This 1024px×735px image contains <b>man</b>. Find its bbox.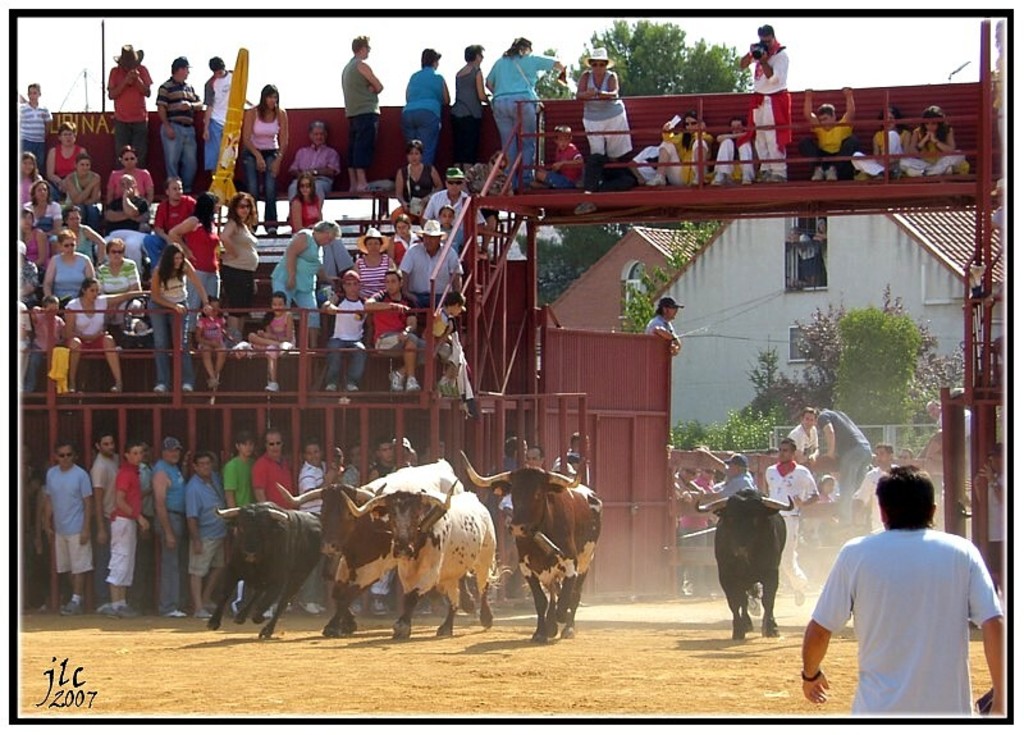
104, 45, 151, 173.
